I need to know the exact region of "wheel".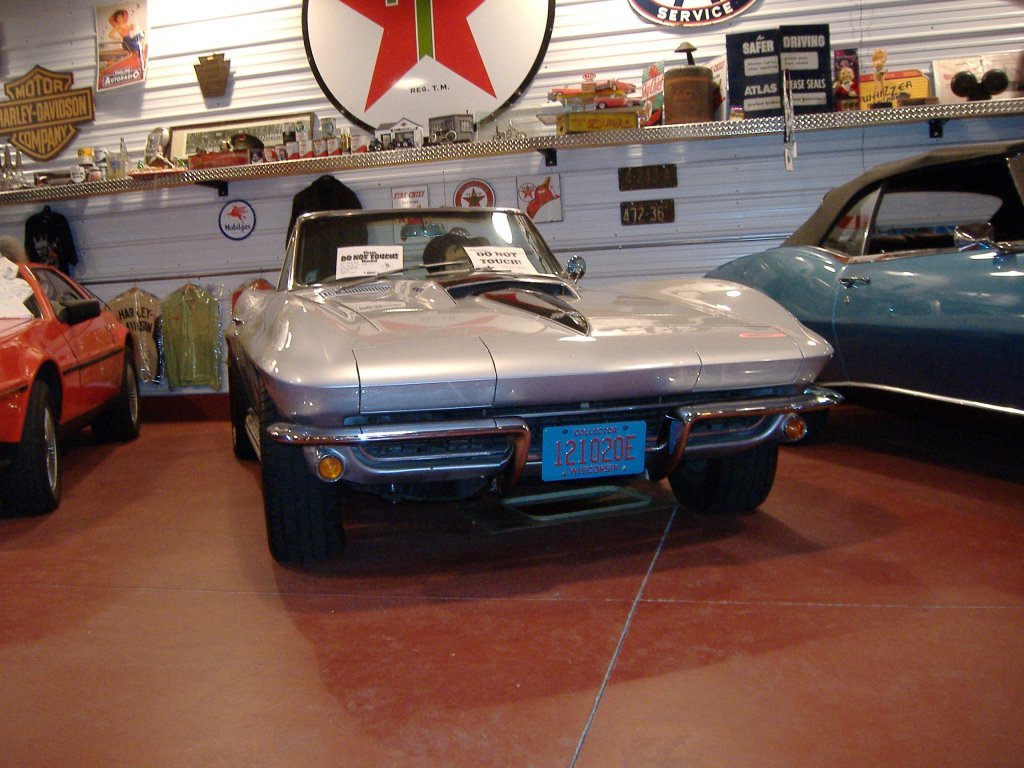
Region: bbox=[258, 393, 336, 560].
